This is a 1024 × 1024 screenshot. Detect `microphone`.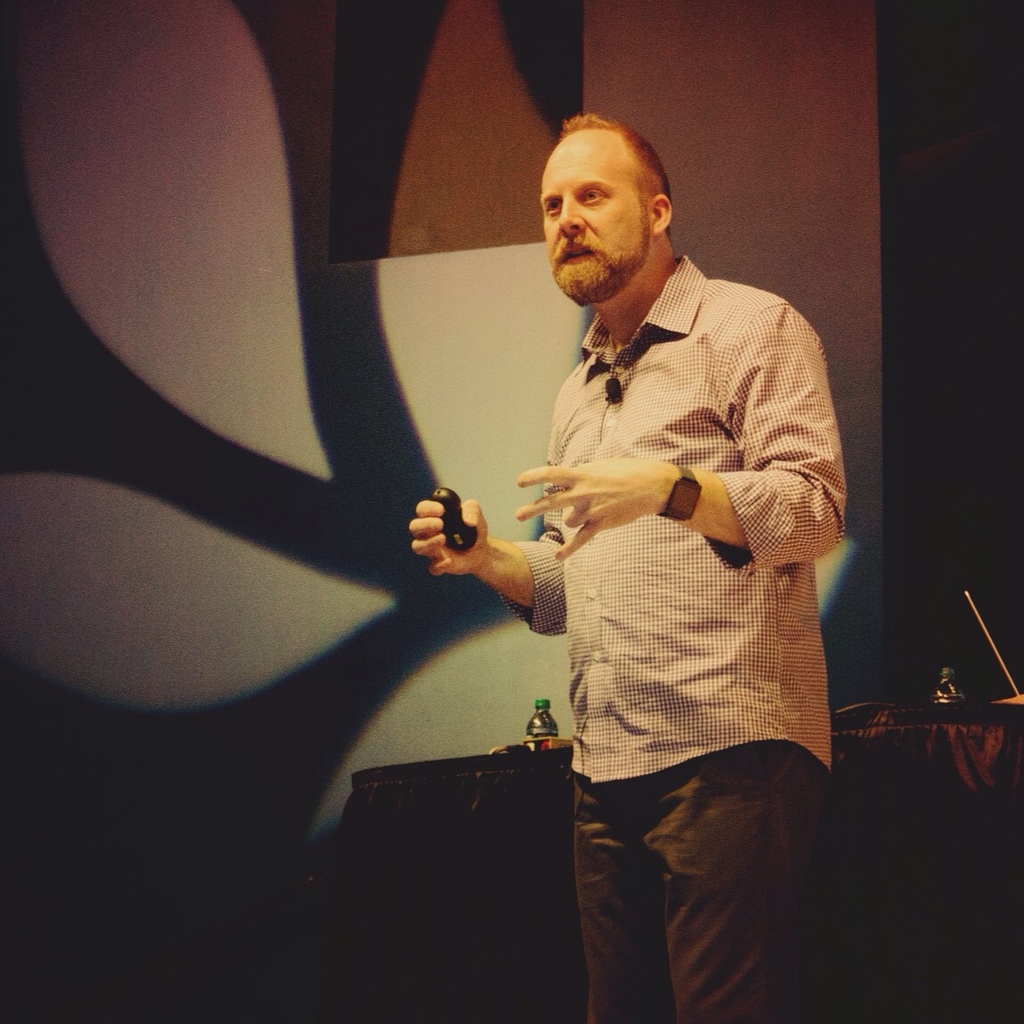
(x1=604, y1=377, x2=626, y2=407).
